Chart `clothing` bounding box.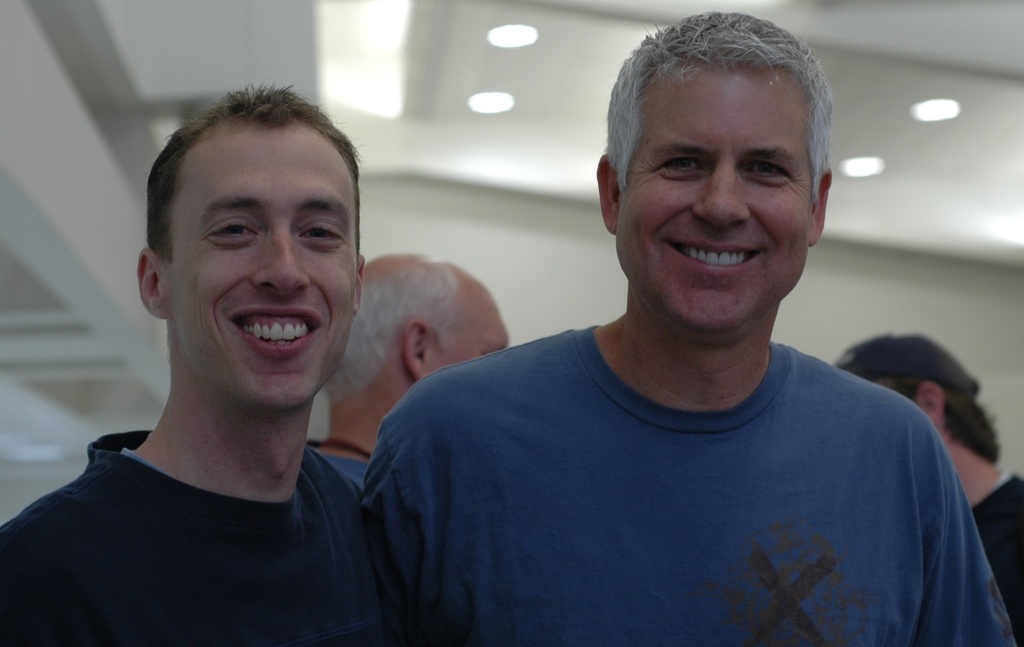
Charted: (x1=342, y1=309, x2=1010, y2=633).
